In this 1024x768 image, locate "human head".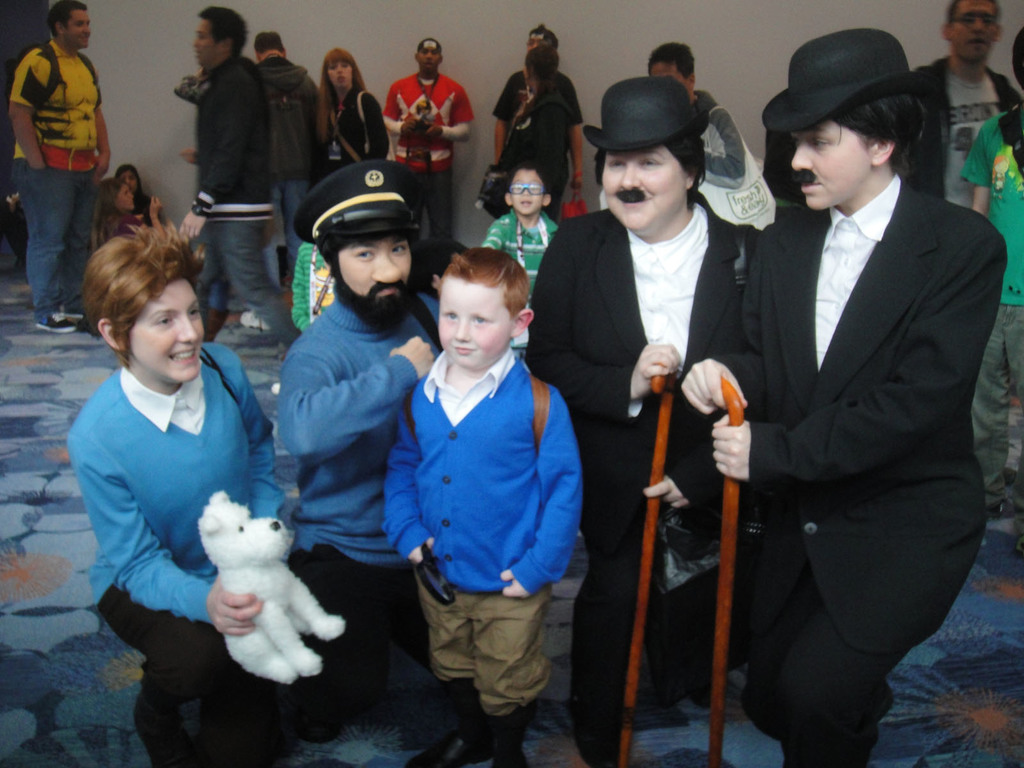
Bounding box: left=250, top=32, right=285, bottom=61.
